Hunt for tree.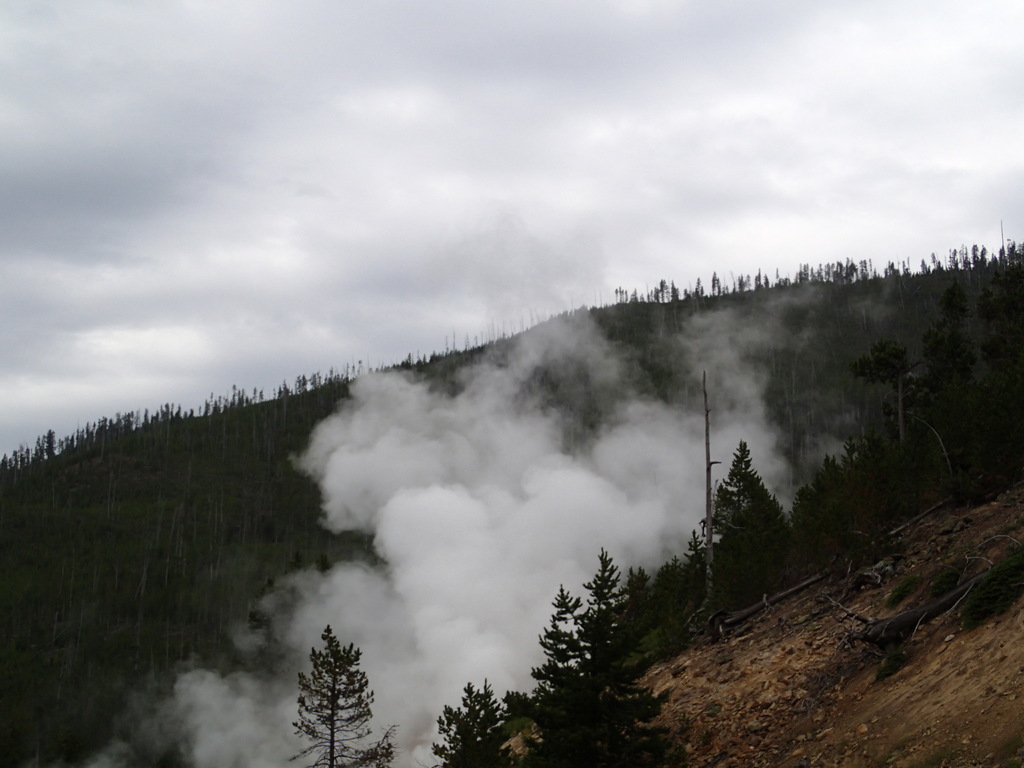
Hunted down at <box>698,433,813,611</box>.
